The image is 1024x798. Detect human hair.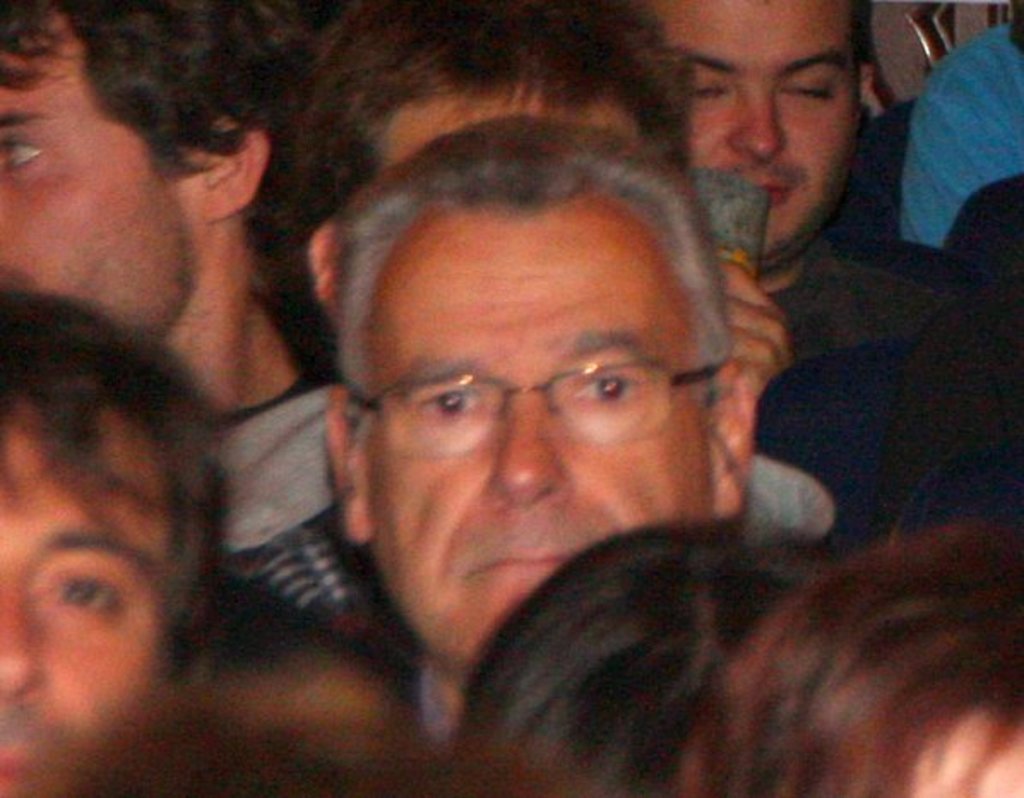
Detection: 623,0,872,134.
